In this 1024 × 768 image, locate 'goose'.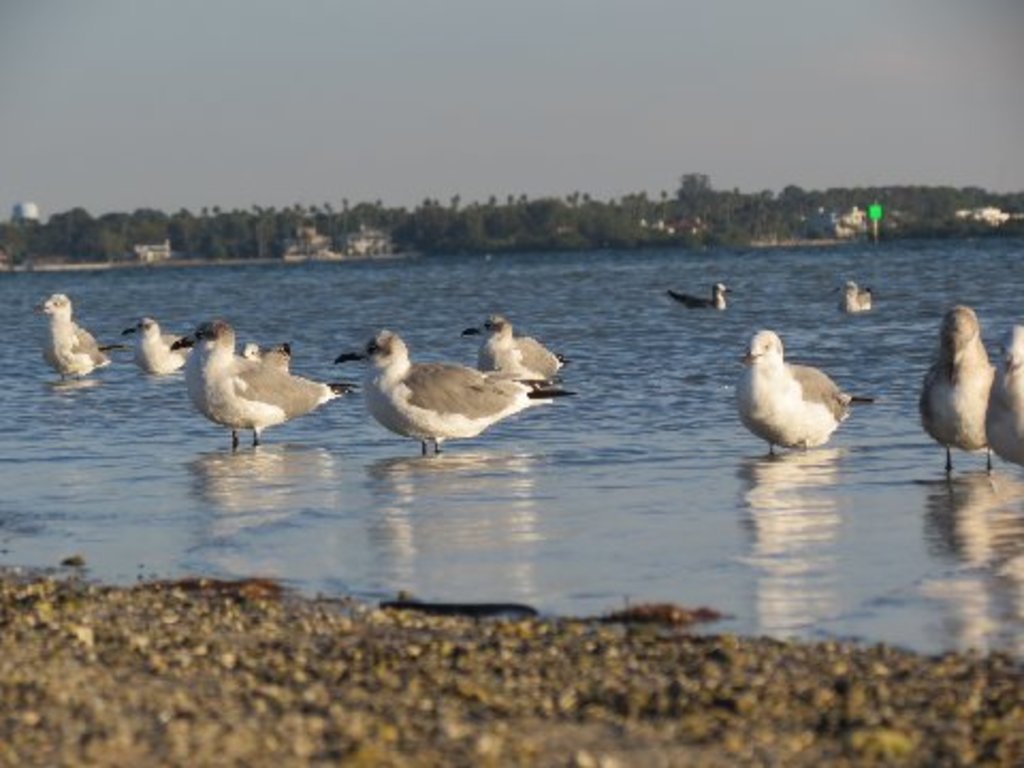
Bounding box: bbox(922, 301, 994, 474).
